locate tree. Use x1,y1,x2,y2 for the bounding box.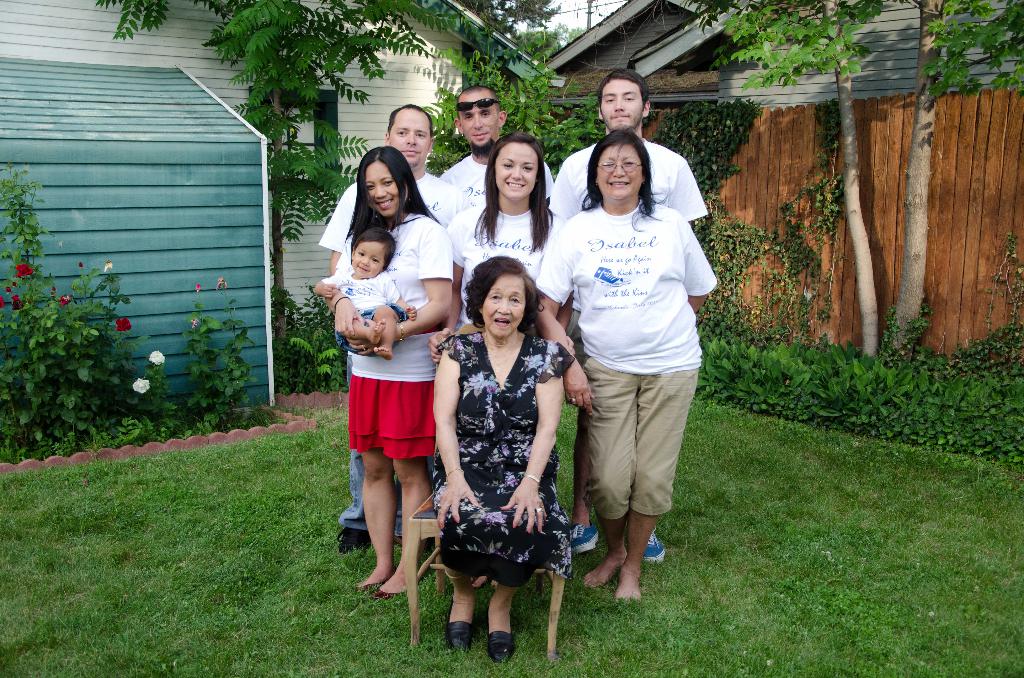
714,0,1023,360.
